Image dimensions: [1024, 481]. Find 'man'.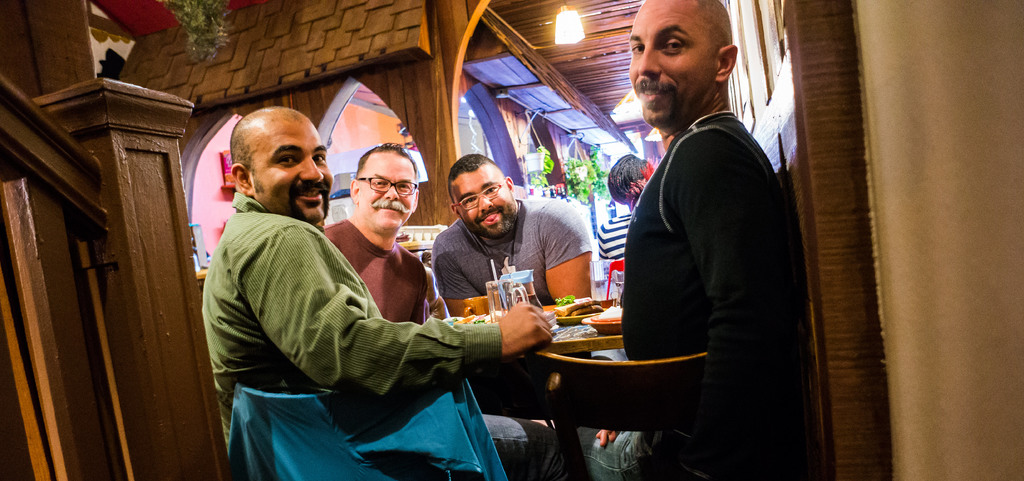
(x1=572, y1=0, x2=778, y2=480).
